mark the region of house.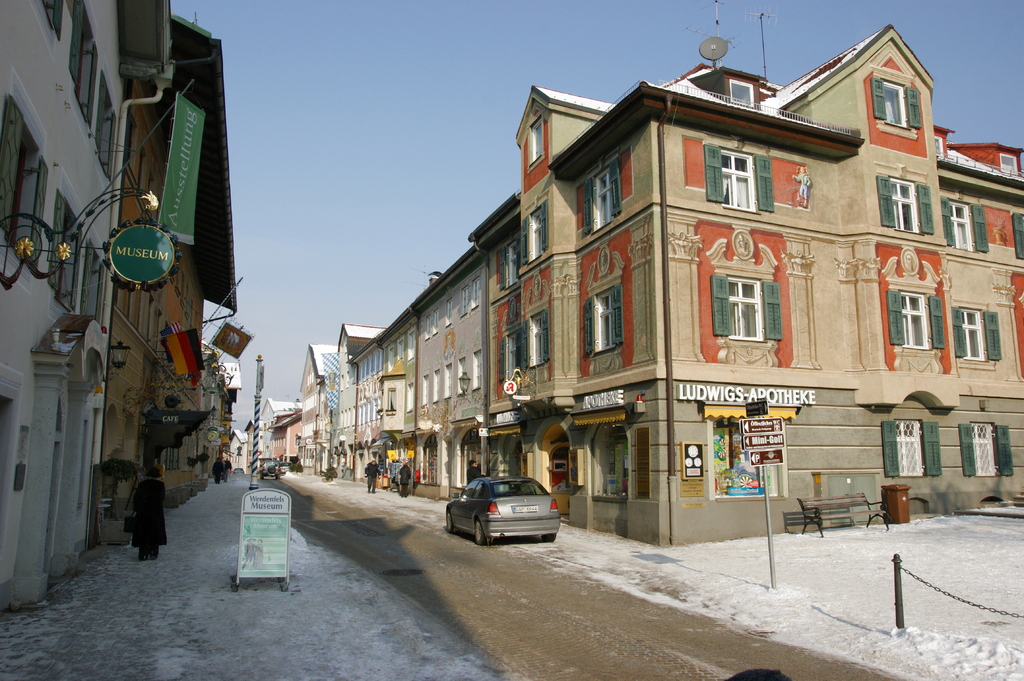
Region: {"left": 261, "top": 390, "right": 303, "bottom": 476}.
